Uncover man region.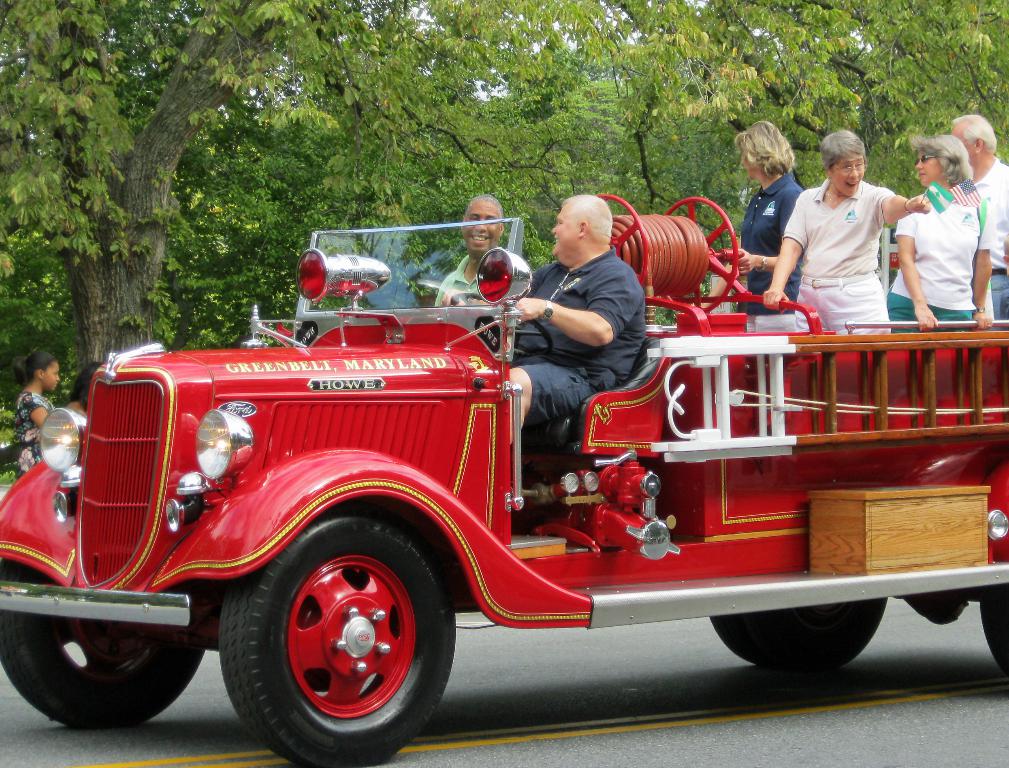
Uncovered: 431/194/508/309.
